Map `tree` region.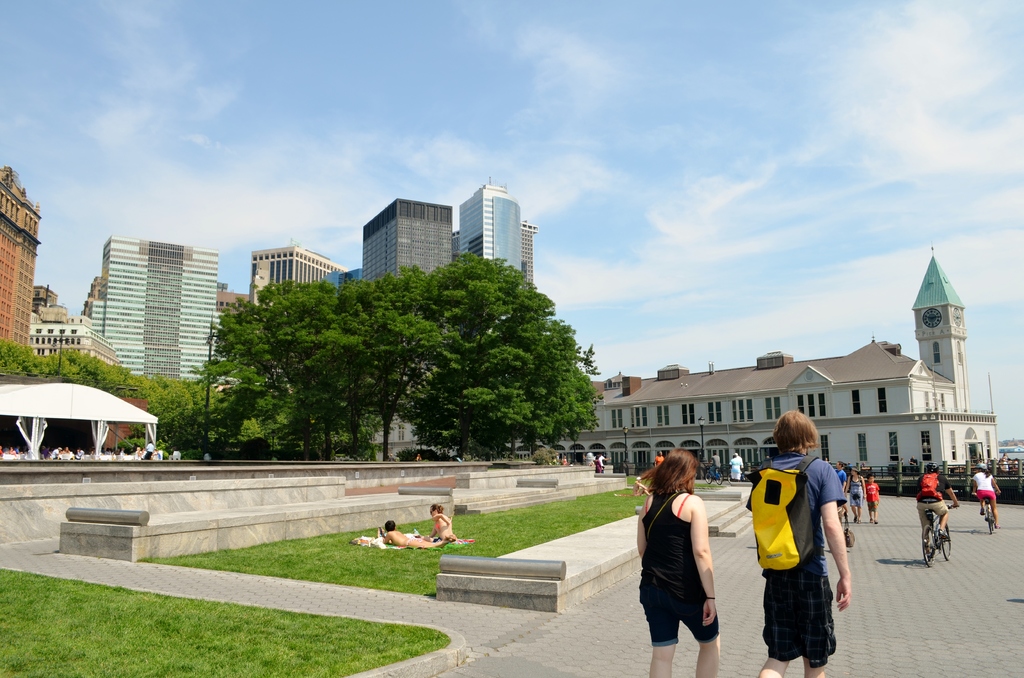
Mapped to crop(218, 269, 346, 467).
